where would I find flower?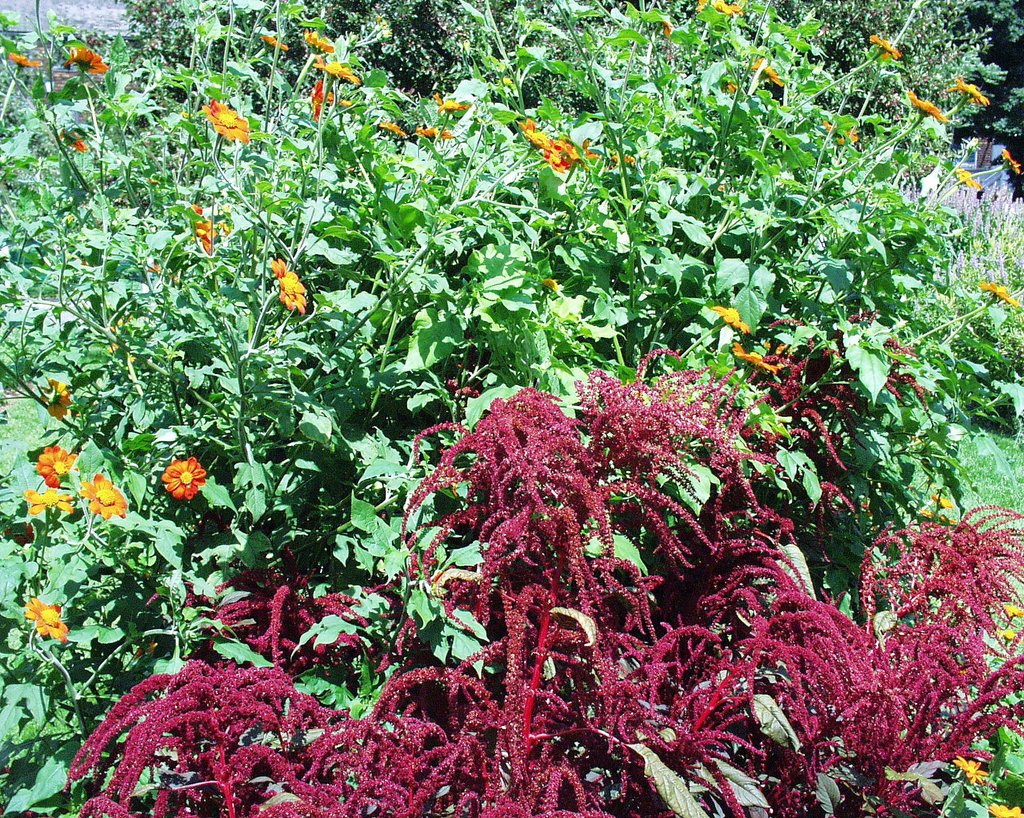
At left=709, top=305, right=751, bottom=339.
